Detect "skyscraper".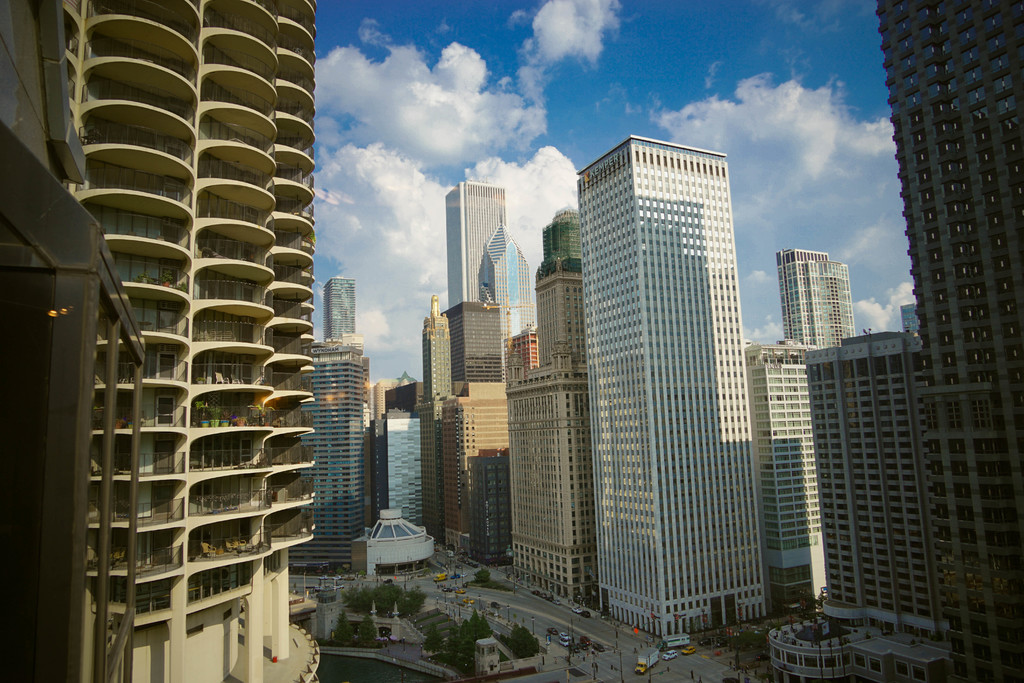
Detected at locate(478, 222, 534, 382).
